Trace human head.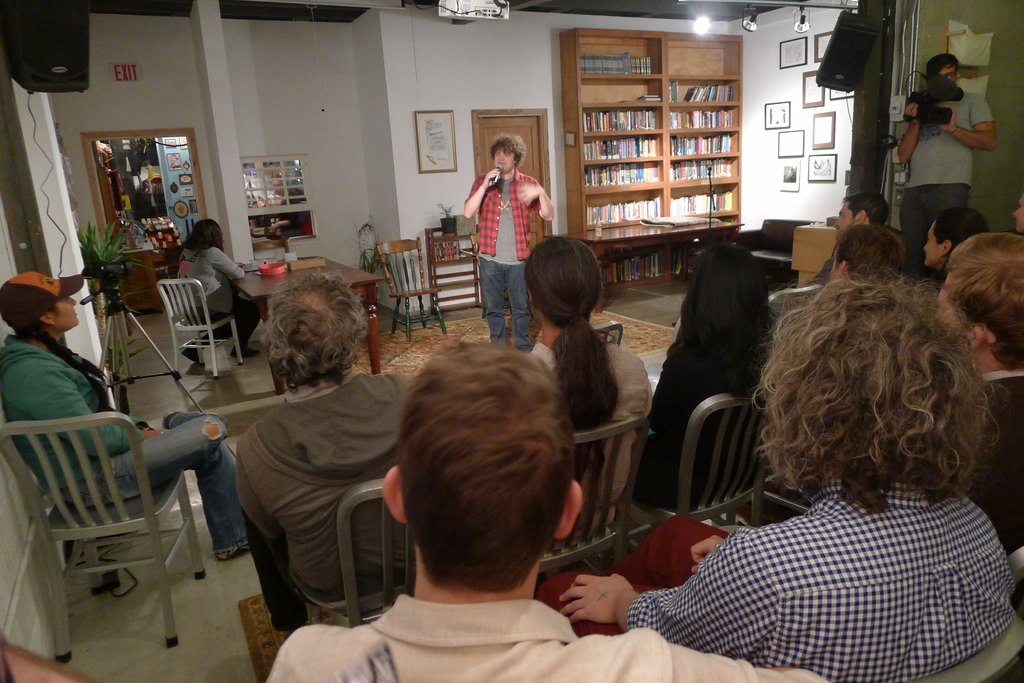
Traced to [x1=1009, y1=195, x2=1023, y2=234].
